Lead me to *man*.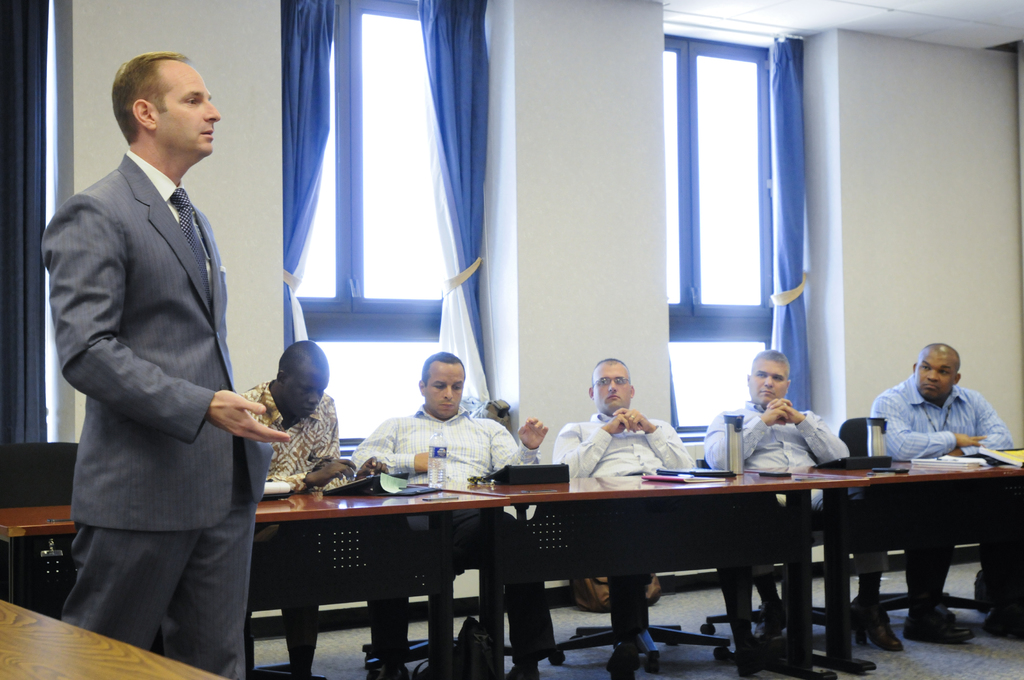
Lead to [353, 349, 552, 679].
